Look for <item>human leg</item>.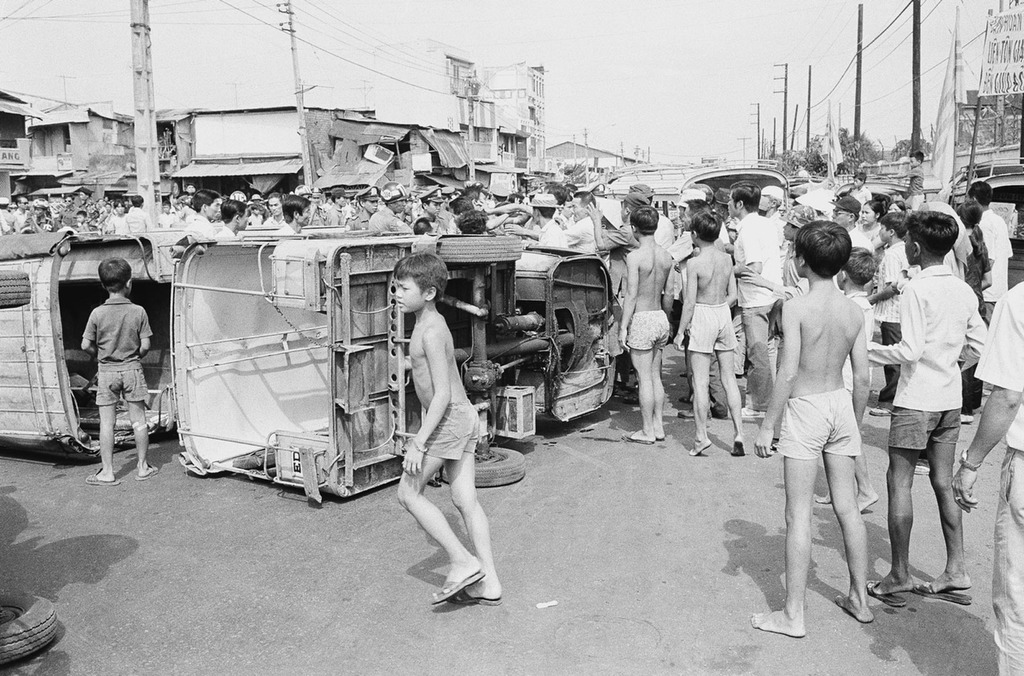
Found: region(992, 443, 1023, 675).
